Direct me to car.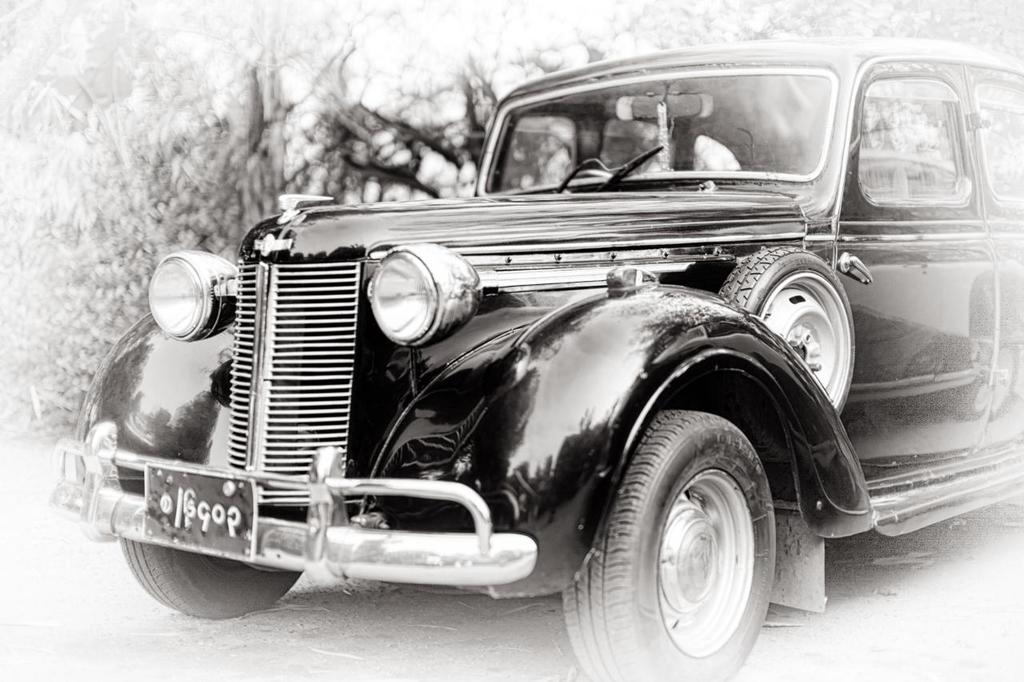
Direction: bbox=(44, 30, 1023, 681).
